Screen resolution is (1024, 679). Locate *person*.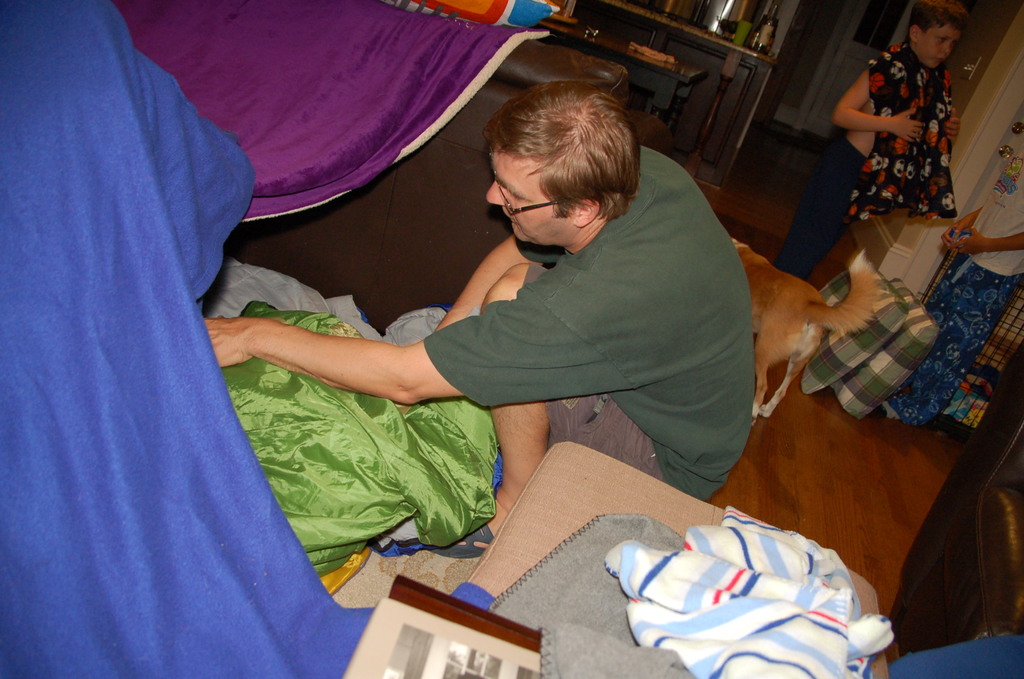
202 79 757 555.
